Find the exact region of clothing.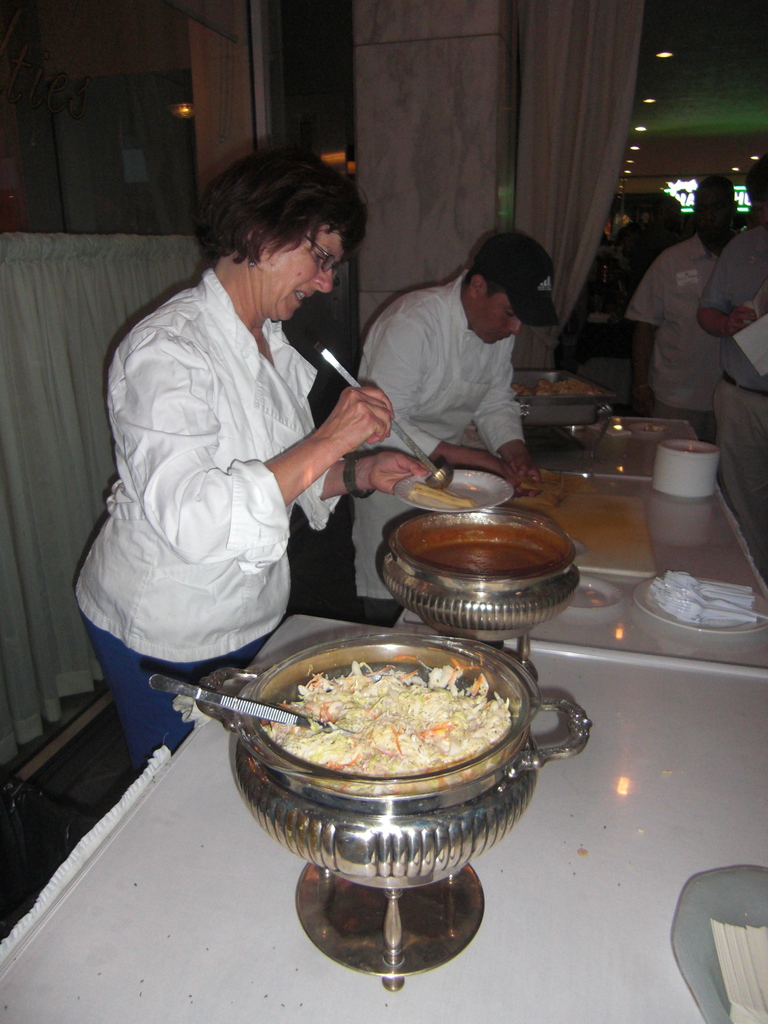
Exact region: (x1=73, y1=278, x2=341, y2=748).
